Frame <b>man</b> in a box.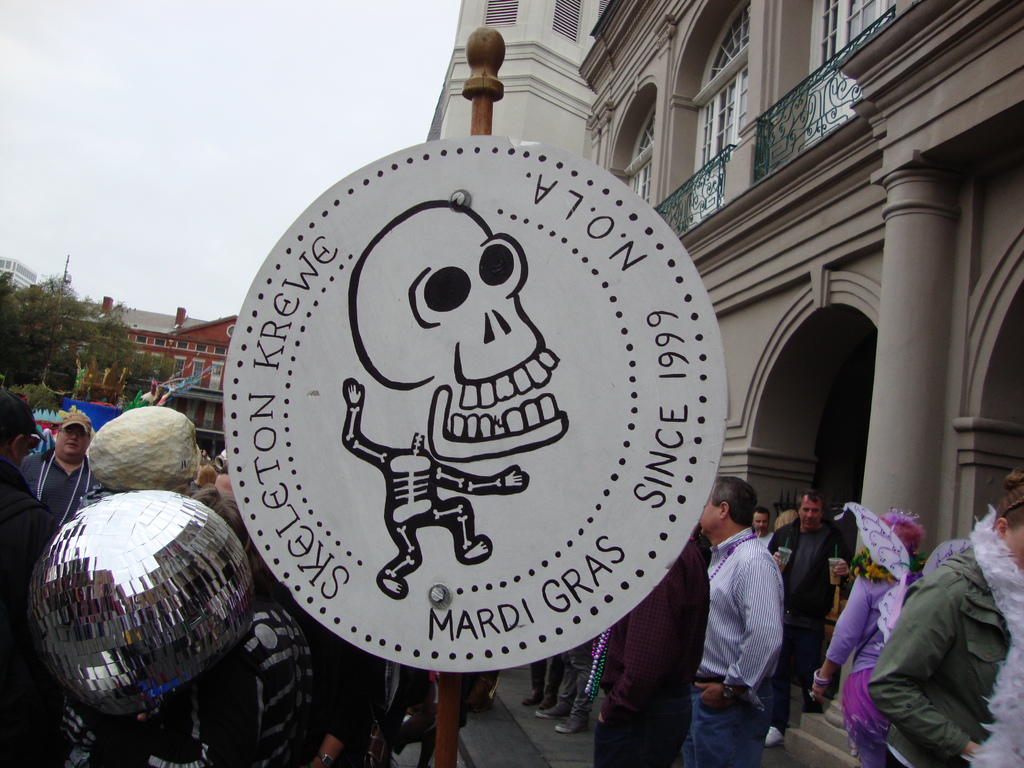
750:504:770:540.
